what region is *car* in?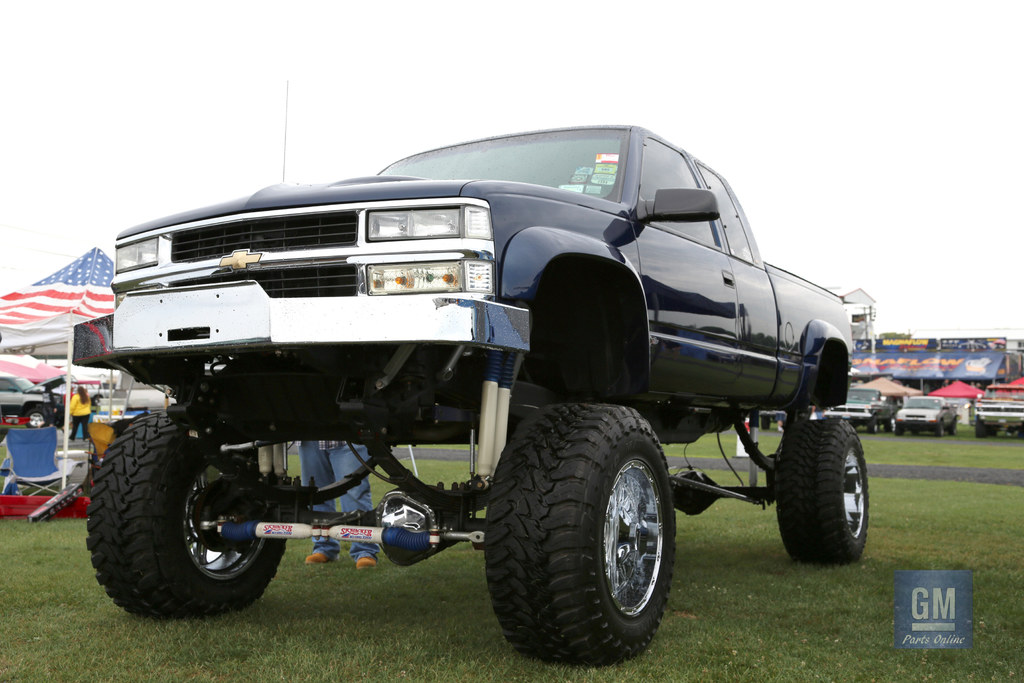
(0, 367, 69, 432).
